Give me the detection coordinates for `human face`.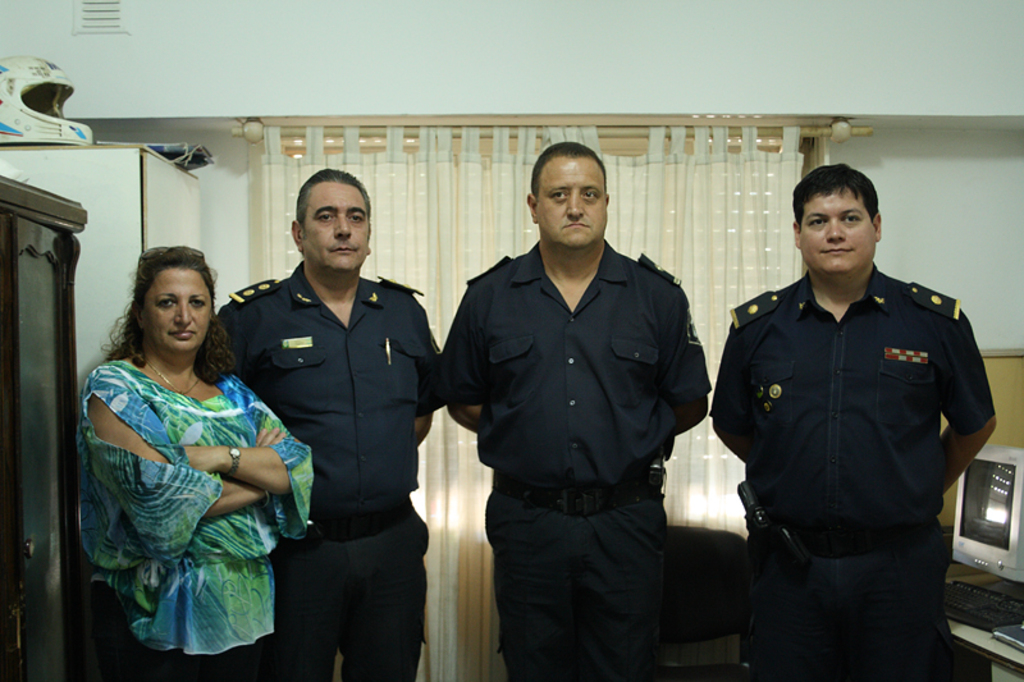
region(797, 184, 878, 275).
